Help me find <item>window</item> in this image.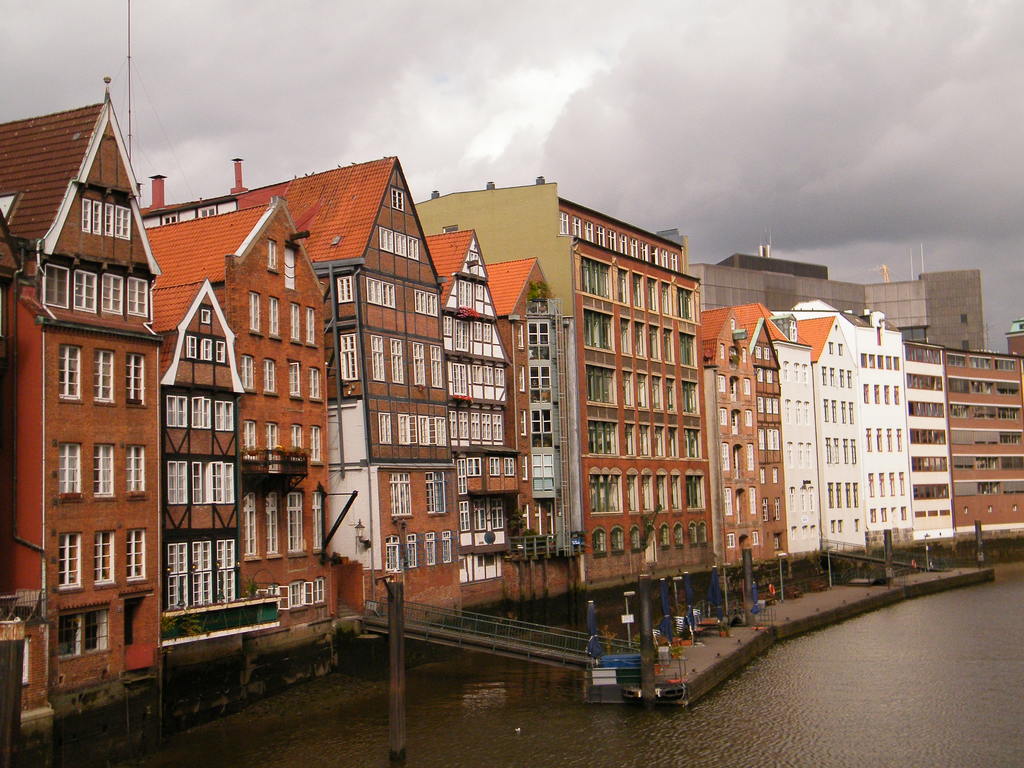
Found it: region(405, 237, 425, 259).
